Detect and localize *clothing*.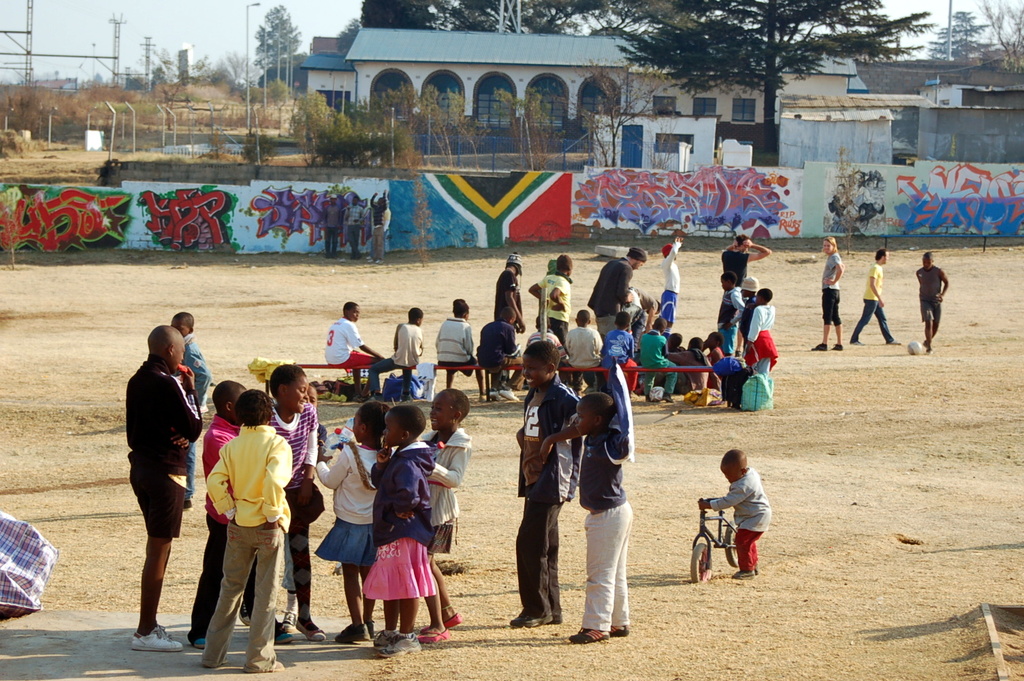
Localized at [660,242,678,329].
